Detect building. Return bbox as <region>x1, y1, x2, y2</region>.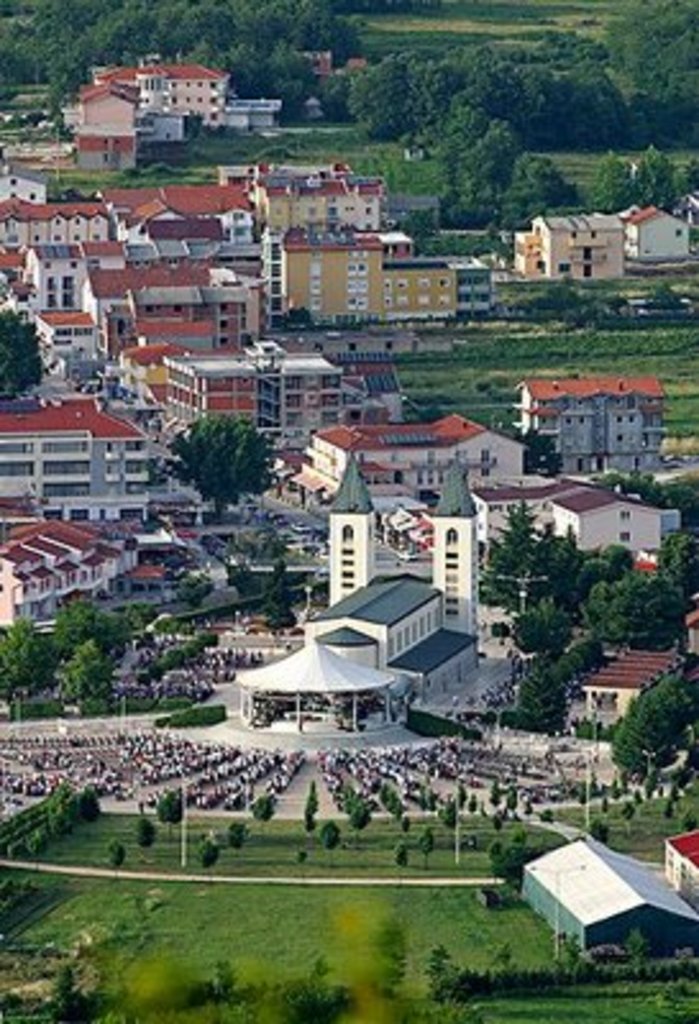
<region>525, 840, 696, 945</region>.
